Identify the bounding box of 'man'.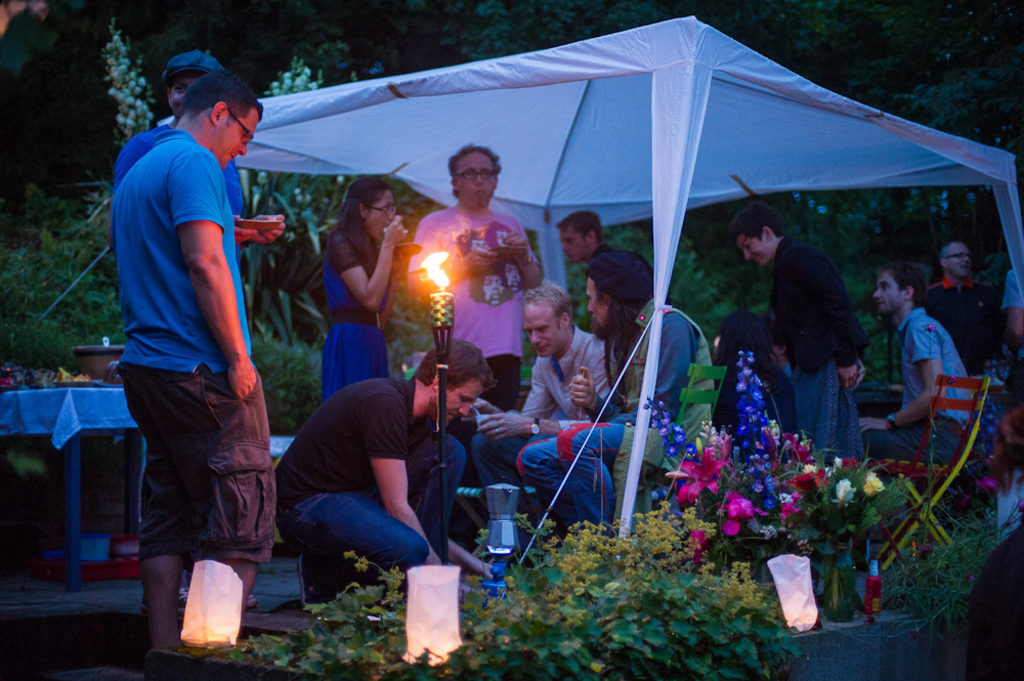
(left=273, top=337, right=498, bottom=604).
